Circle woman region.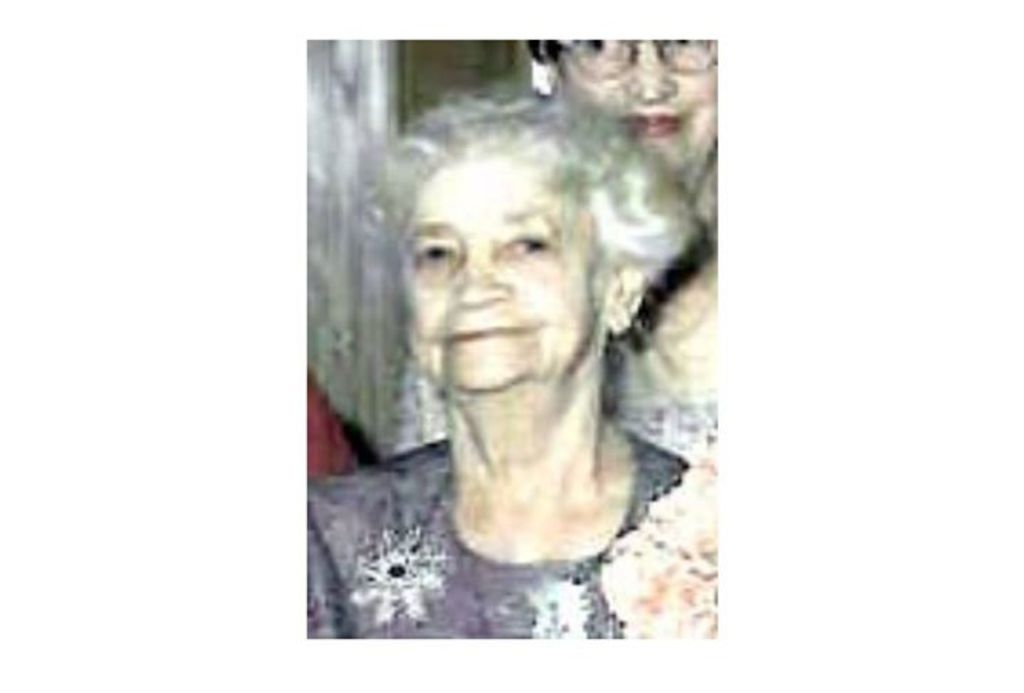
Region: (x1=299, y1=80, x2=715, y2=650).
